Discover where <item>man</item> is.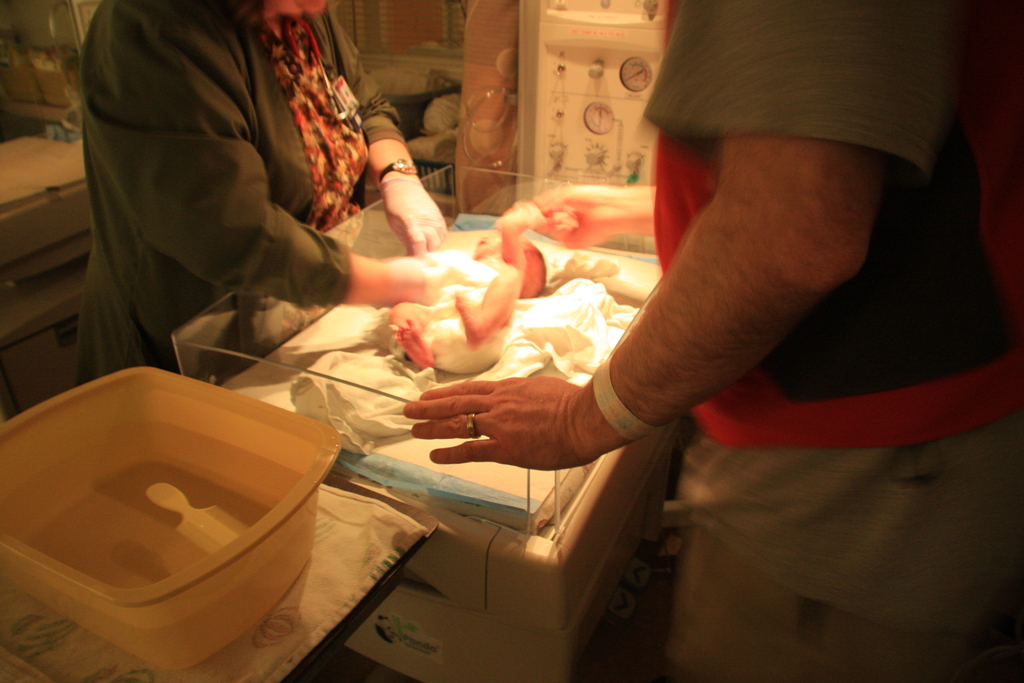
Discovered at <region>403, 0, 1023, 682</region>.
